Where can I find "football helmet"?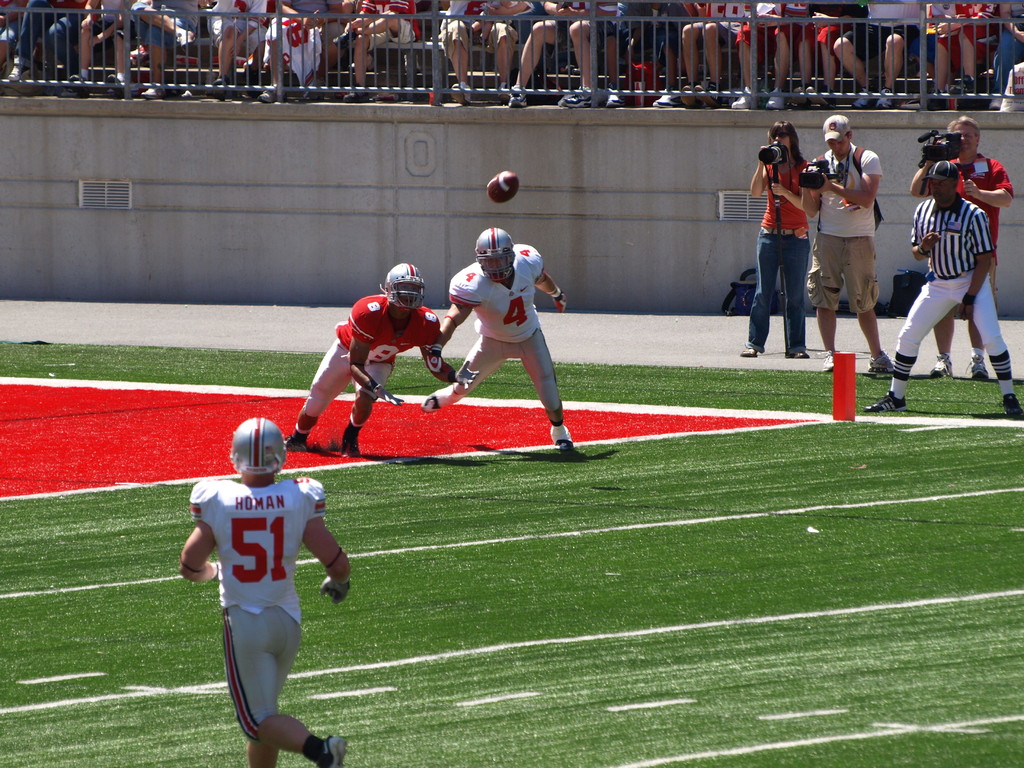
You can find it at [385, 261, 429, 312].
